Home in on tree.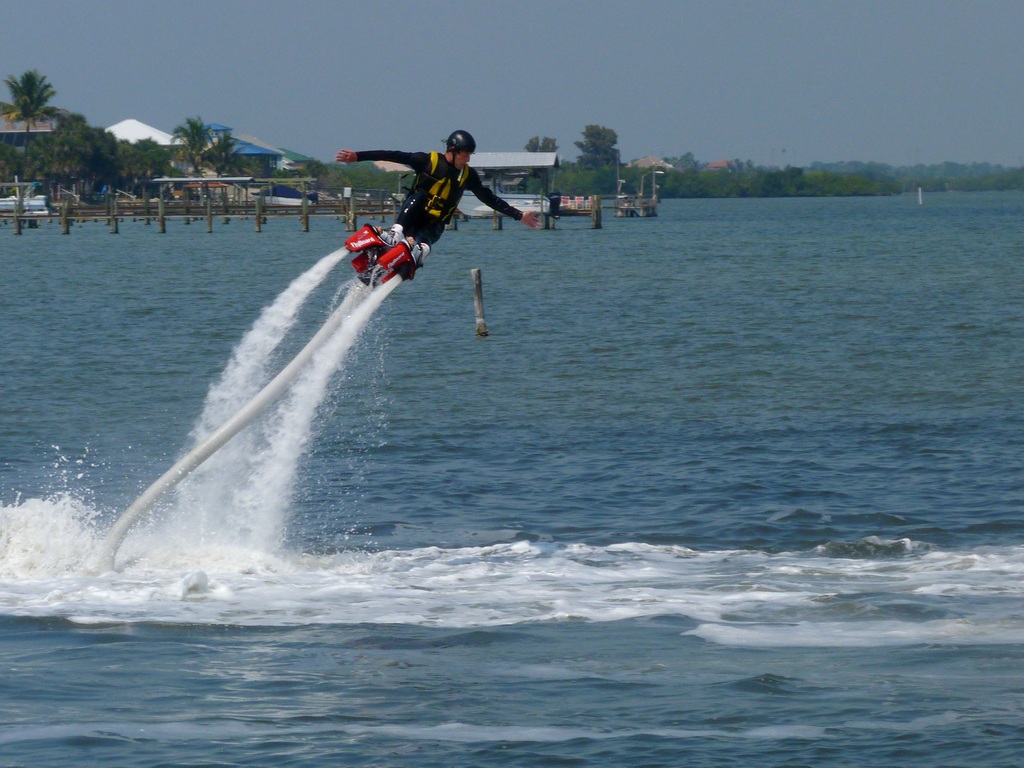
Homed in at (166, 115, 211, 160).
